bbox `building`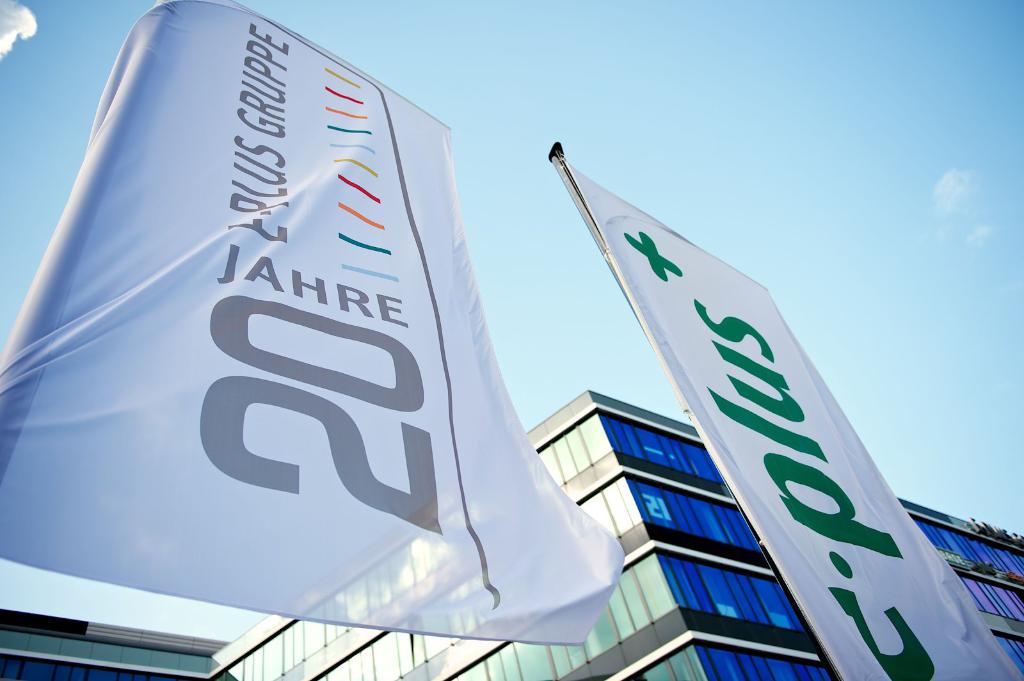
crop(0, 390, 1023, 680)
